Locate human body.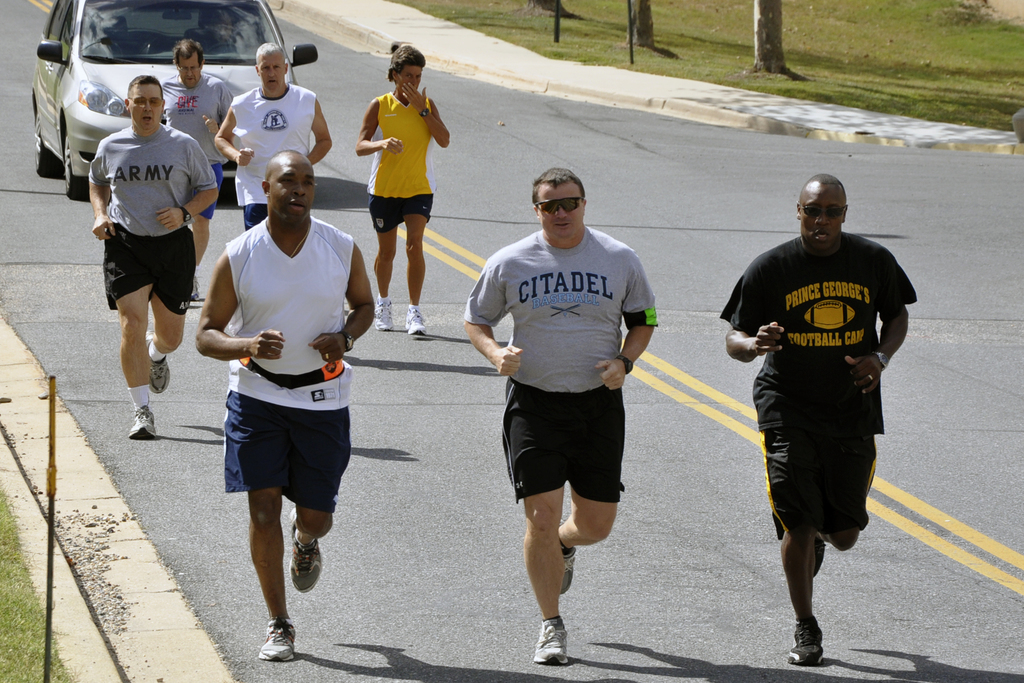
Bounding box: (467, 161, 657, 663).
